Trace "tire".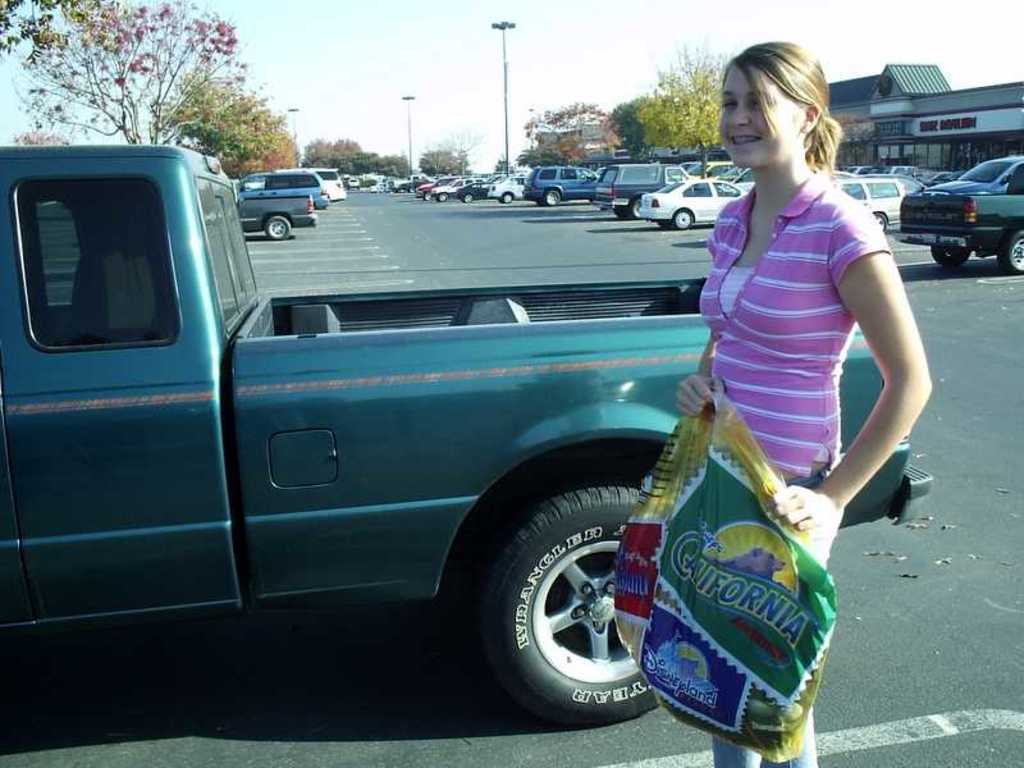
Traced to bbox=[998, 230, 1023, 274].
